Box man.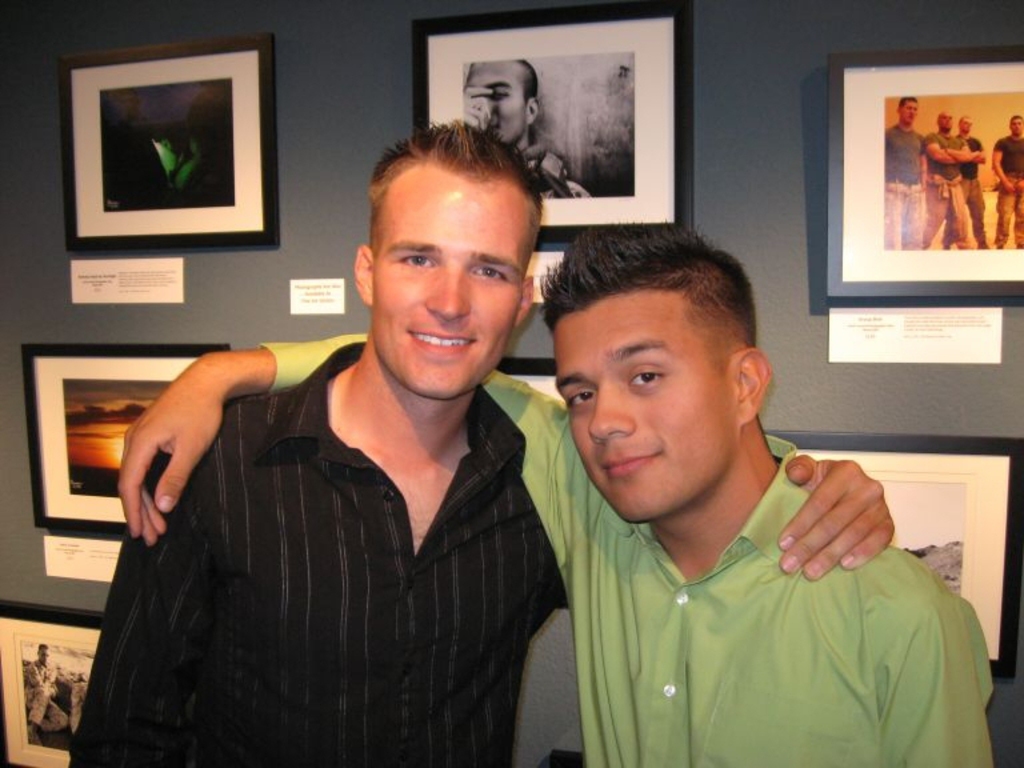
x1=991, y1=105, x2=1023, y2=243.
